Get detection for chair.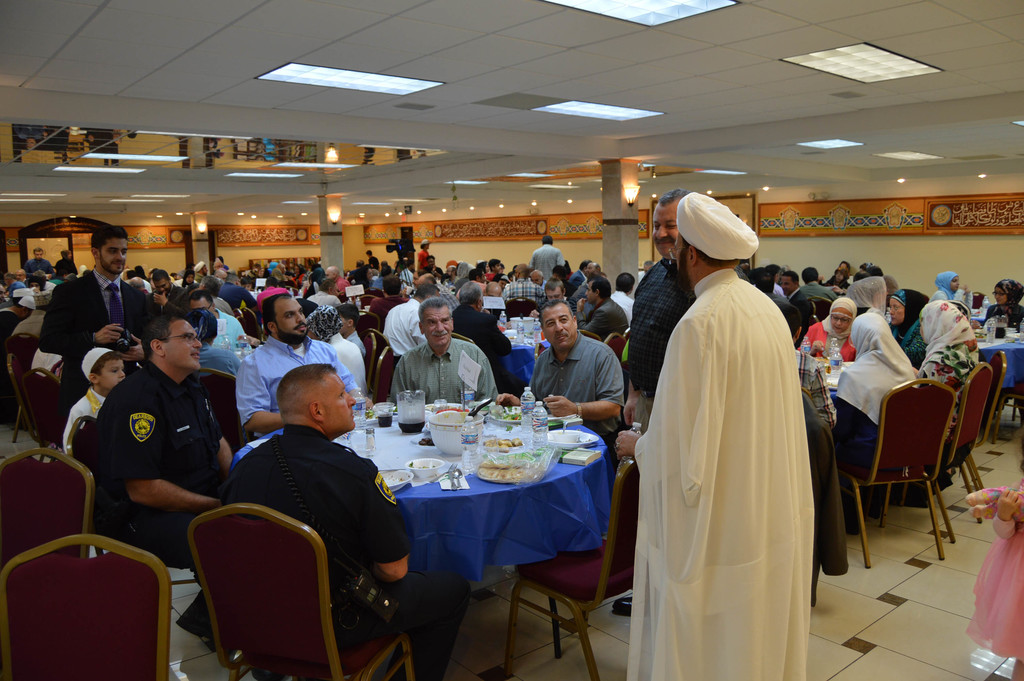
Detection: [left=504, top=297, right=538, bottom=324].
